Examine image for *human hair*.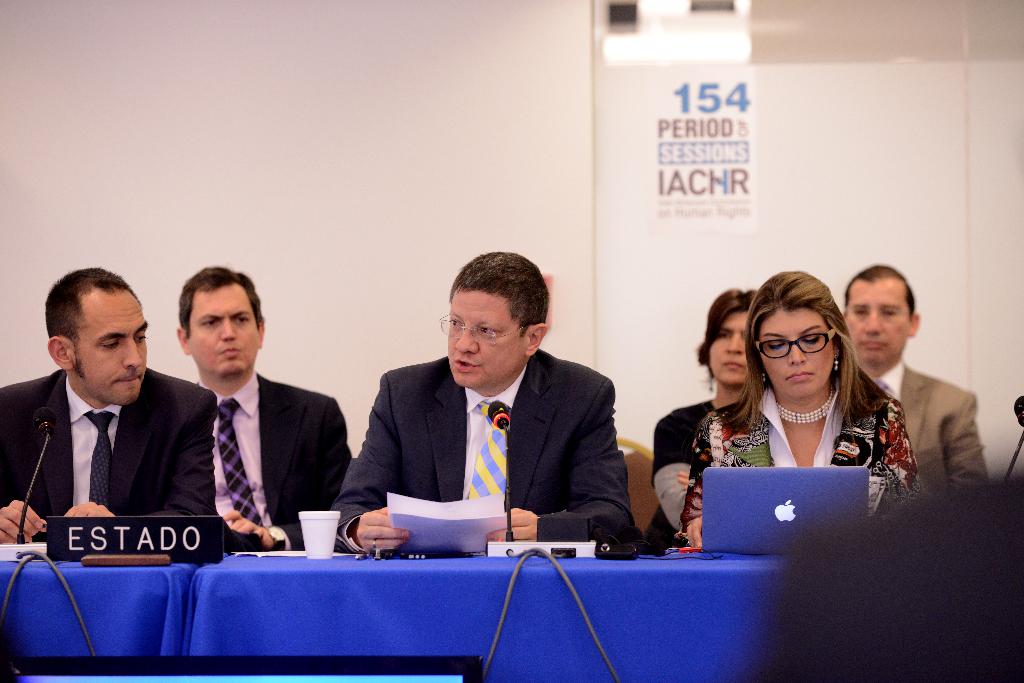
Examination result: [44, 262, 141, 351].
